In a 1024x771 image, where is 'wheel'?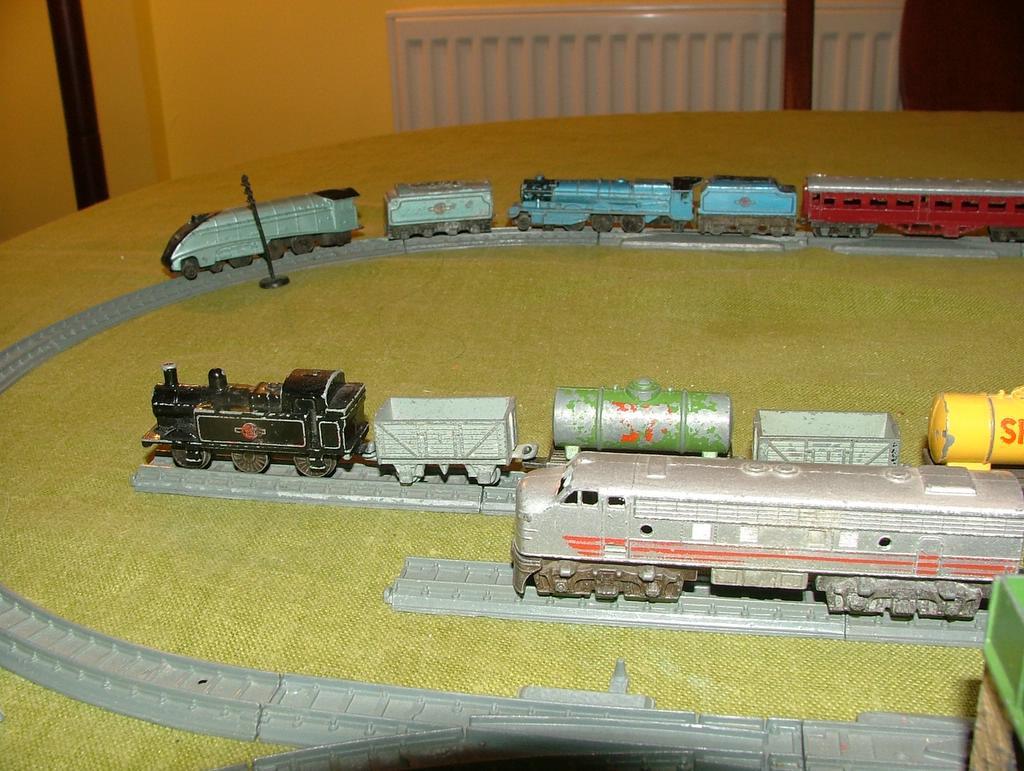
bbox=(394, 470, 417, 483).
